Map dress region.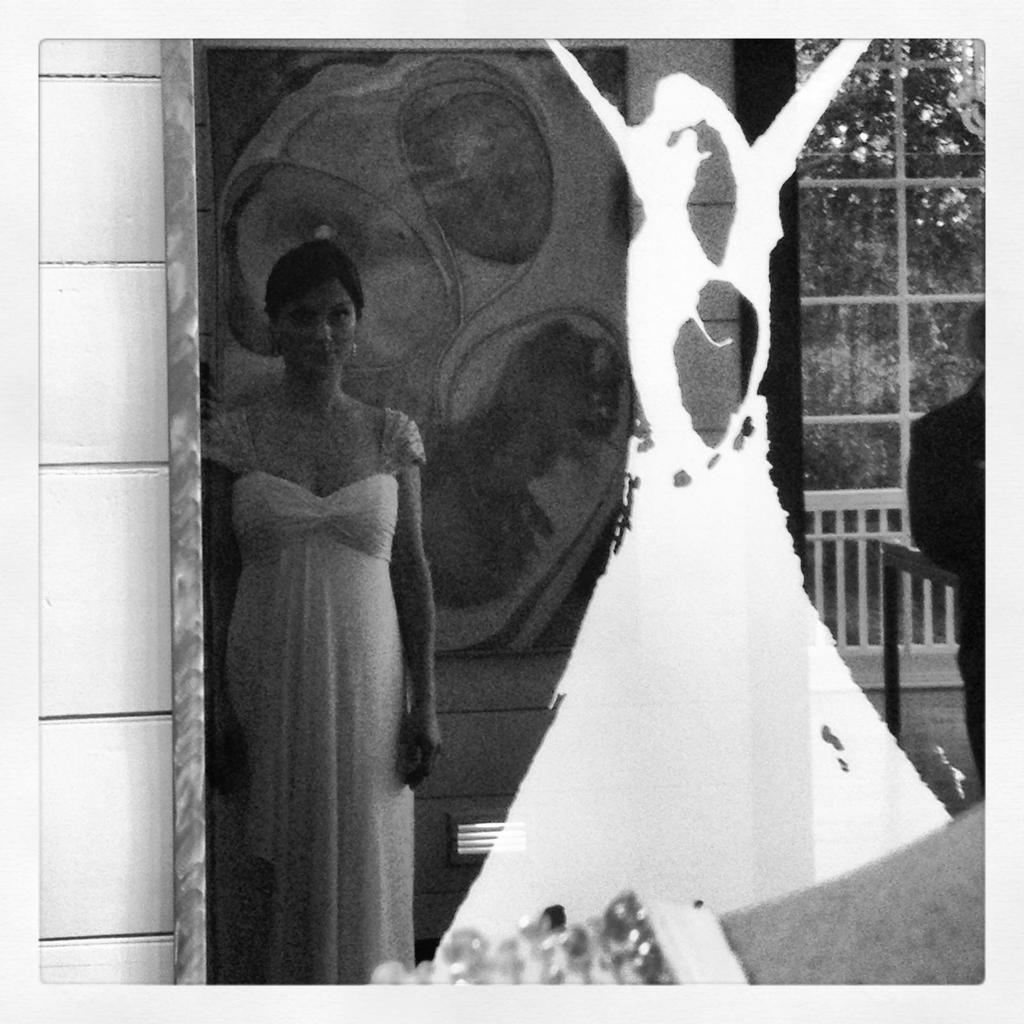
Mapped to bbox=(195, 399, 429, 991).
